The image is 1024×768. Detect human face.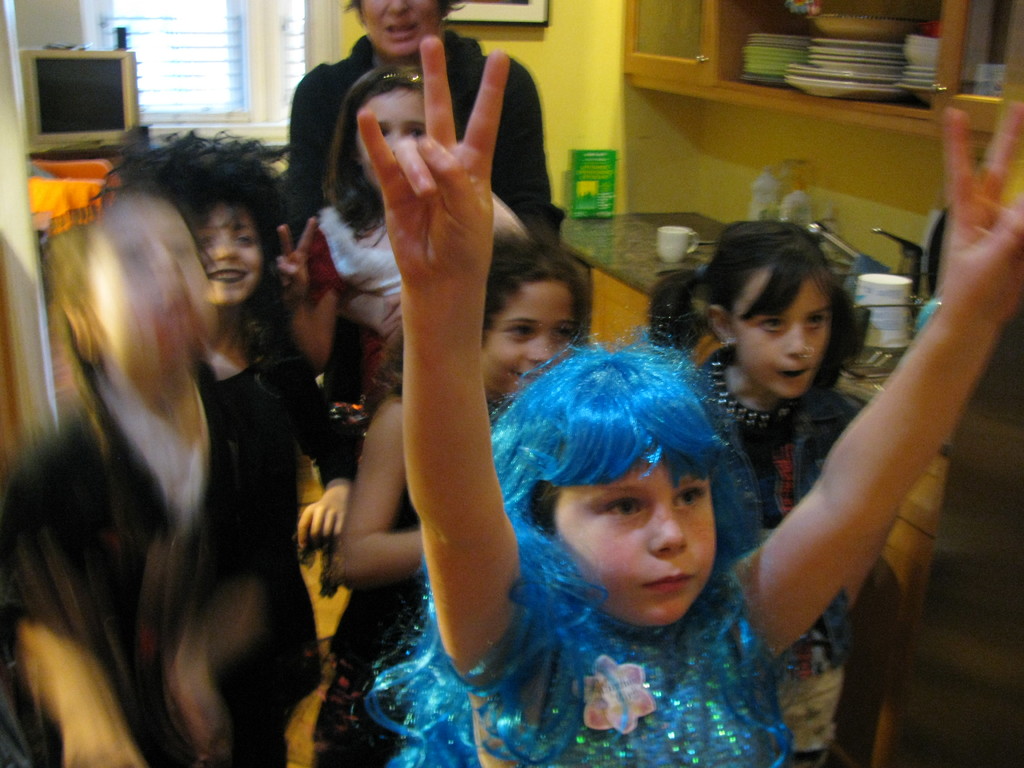
Detection: l=548, t=436, r=726, b=628.
